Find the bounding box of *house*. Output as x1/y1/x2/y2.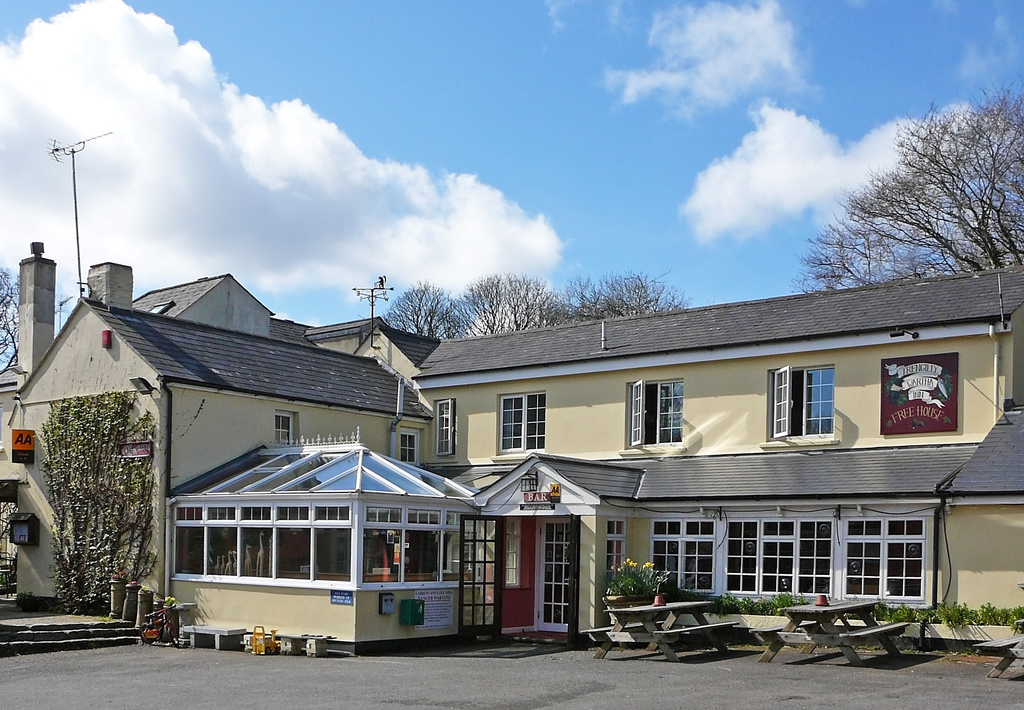
0/241/1023/660.
